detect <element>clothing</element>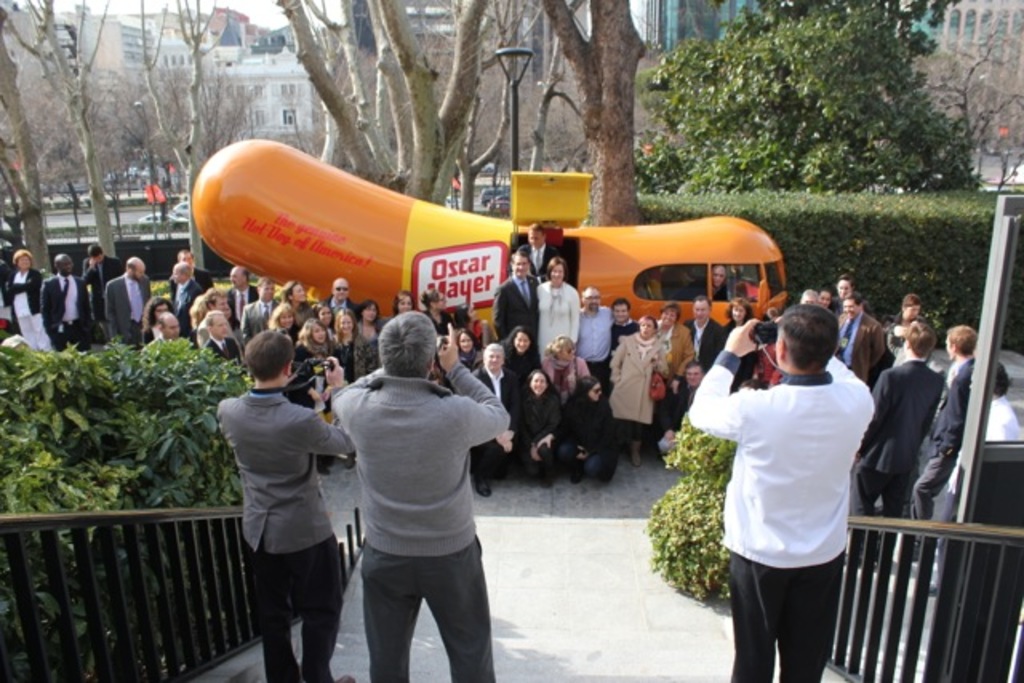
(left=419, top=306, right=456, bottom=330)
